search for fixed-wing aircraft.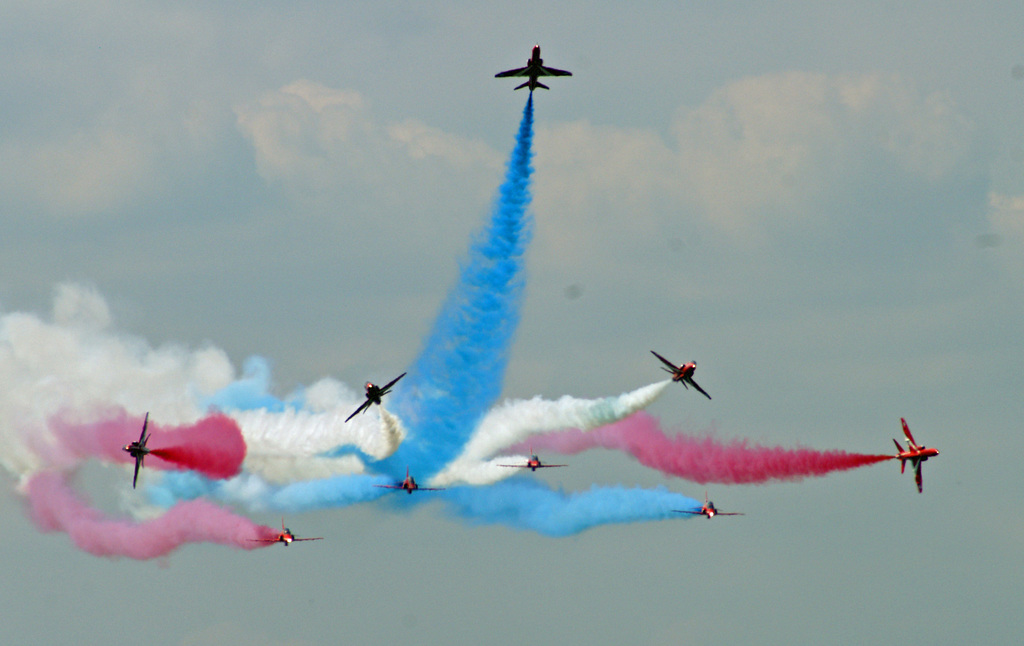
Found at detection(897, 417, 944, 490).
